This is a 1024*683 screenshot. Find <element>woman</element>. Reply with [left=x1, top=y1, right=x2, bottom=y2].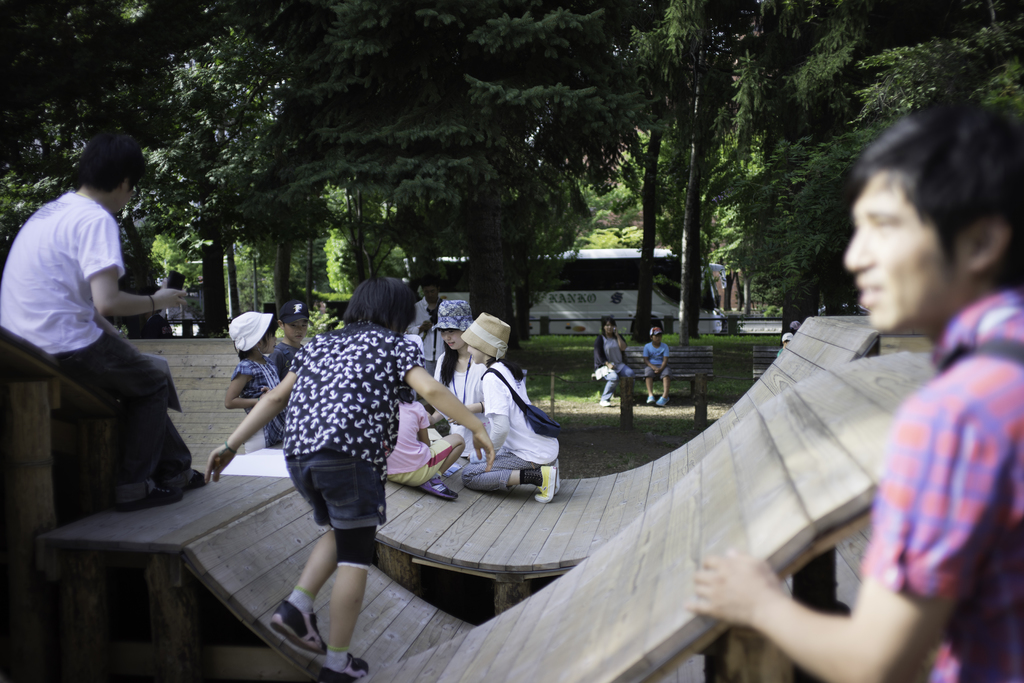
[left=202, top=277, right=497, bottom=680].
